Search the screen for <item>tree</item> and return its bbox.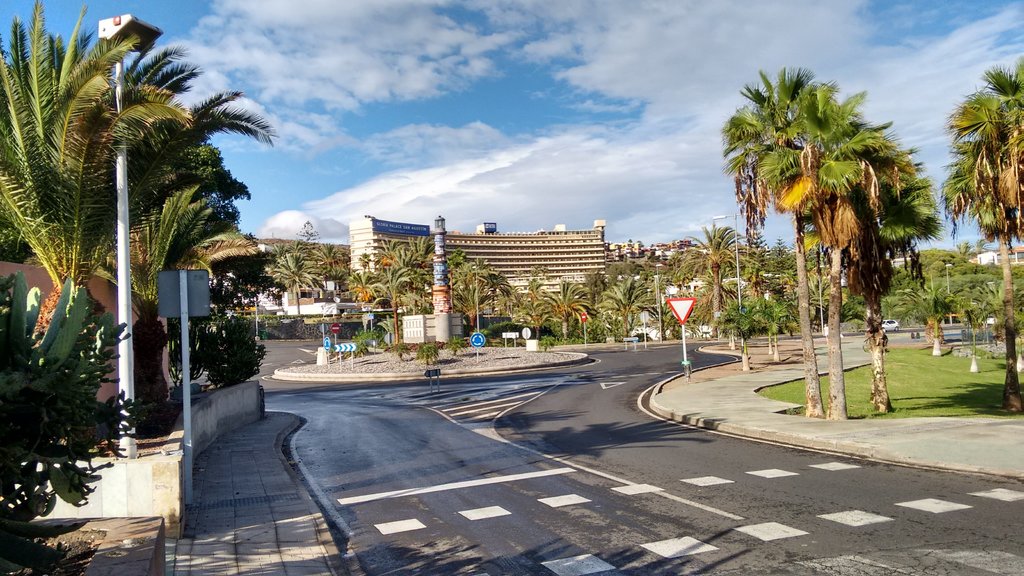
Found: [315,223,351,308].
